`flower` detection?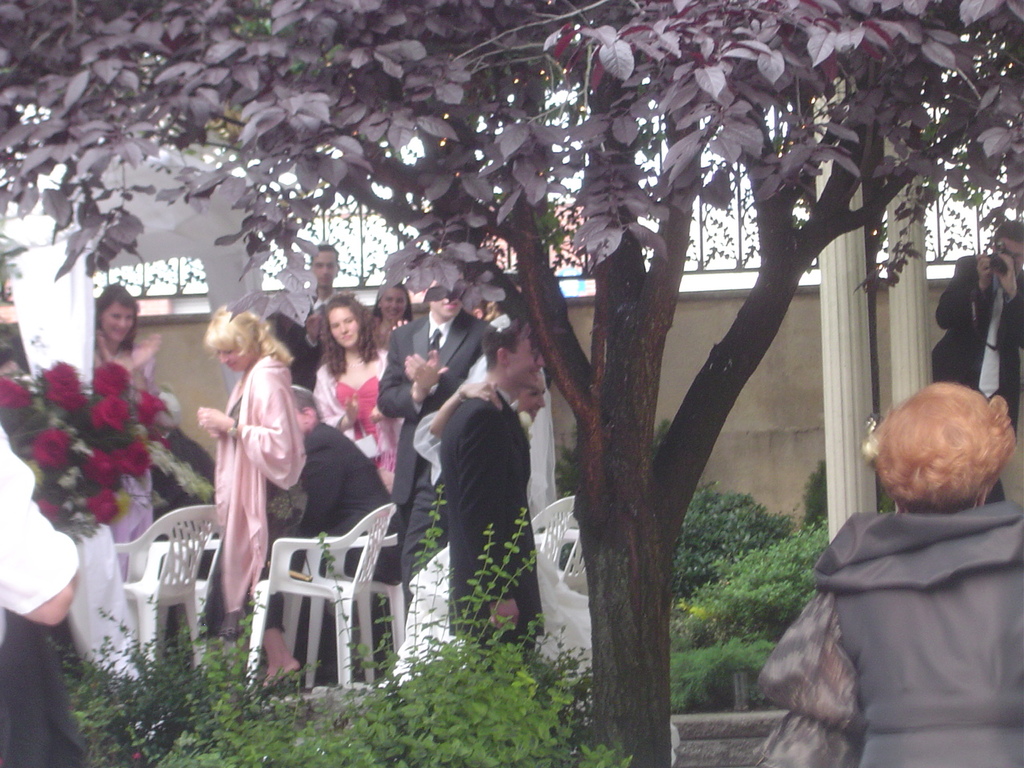
(93, 362, 129, 394)
